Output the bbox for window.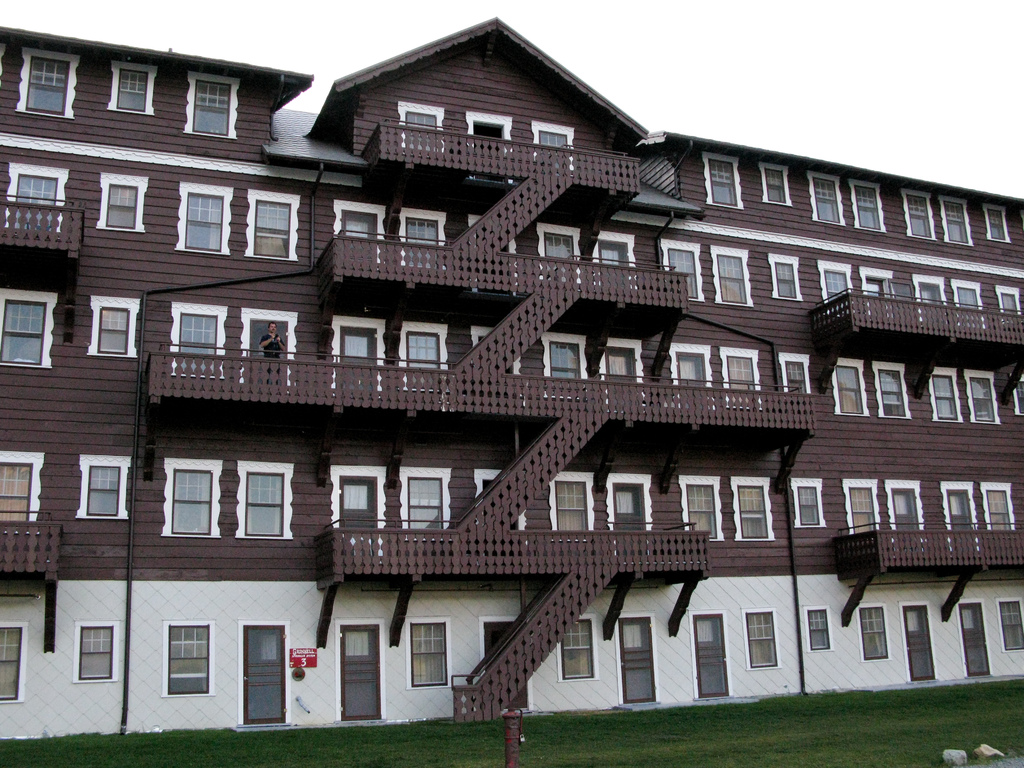
(741,605,784,673).
